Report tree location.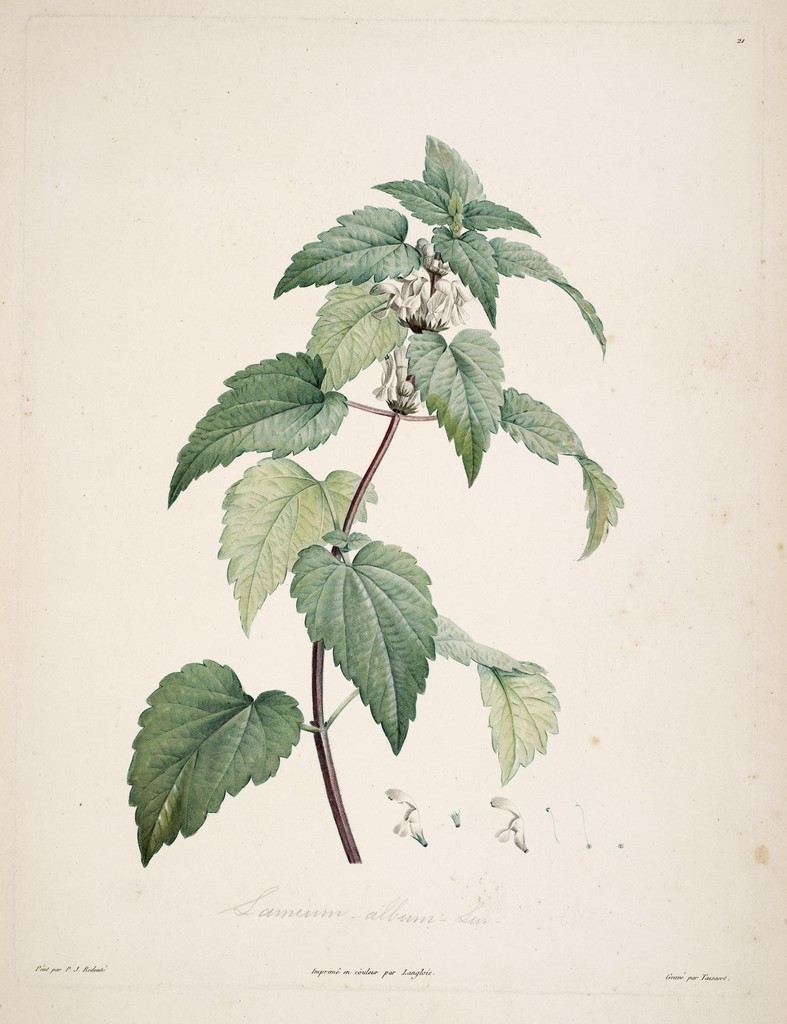
Report: (x1=126, y1=135, x2=624, y2=861).
